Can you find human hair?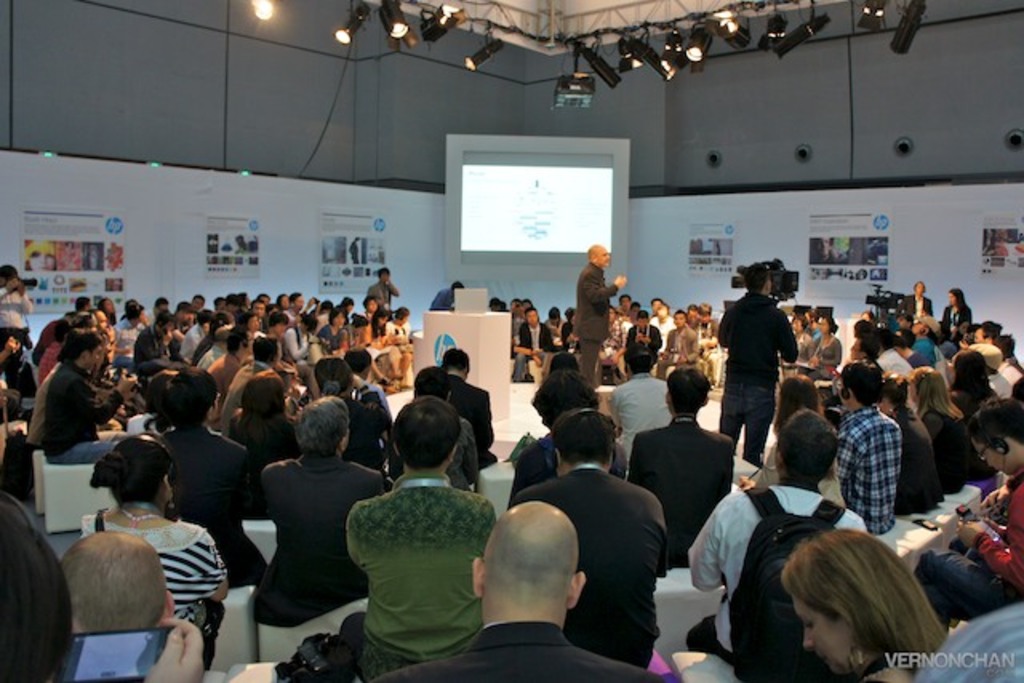
Yes, bounding box: pyautogui.locateOnScreen(154, 296, 170, 315).
